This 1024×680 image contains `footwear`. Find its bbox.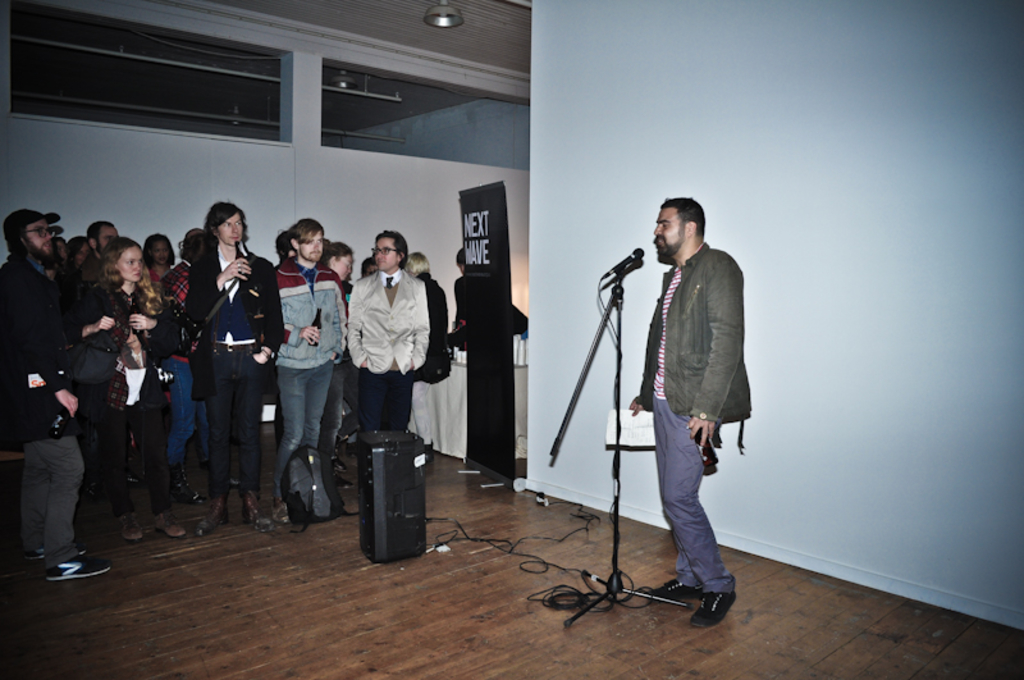
l=127, t=460, r=141, b=488.
